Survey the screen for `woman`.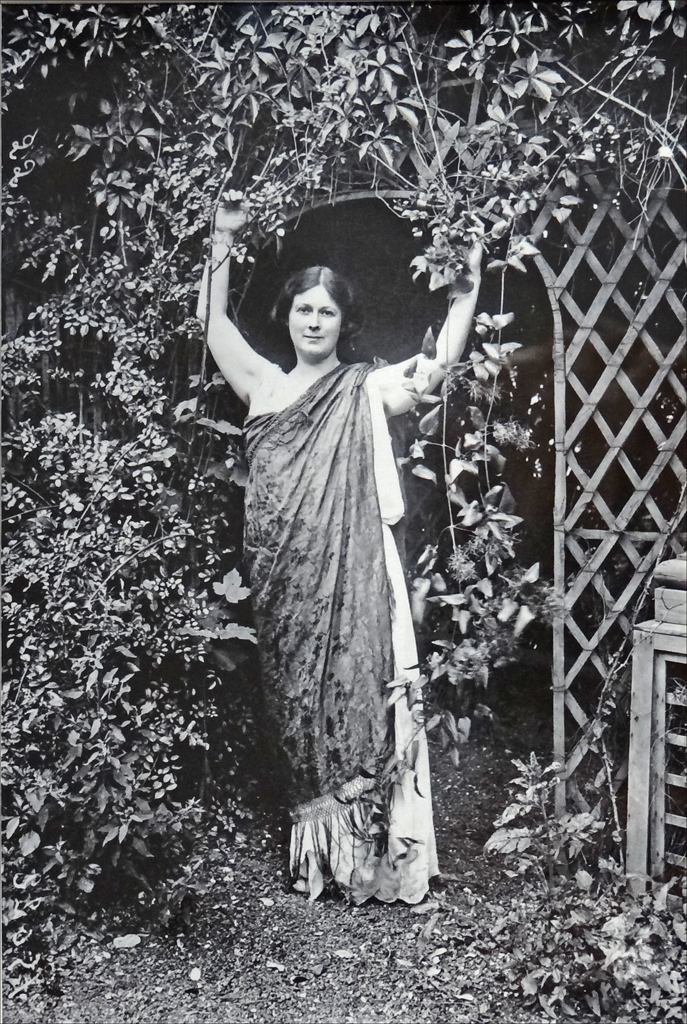
Survey found: box(208, 193, 466, 909).
